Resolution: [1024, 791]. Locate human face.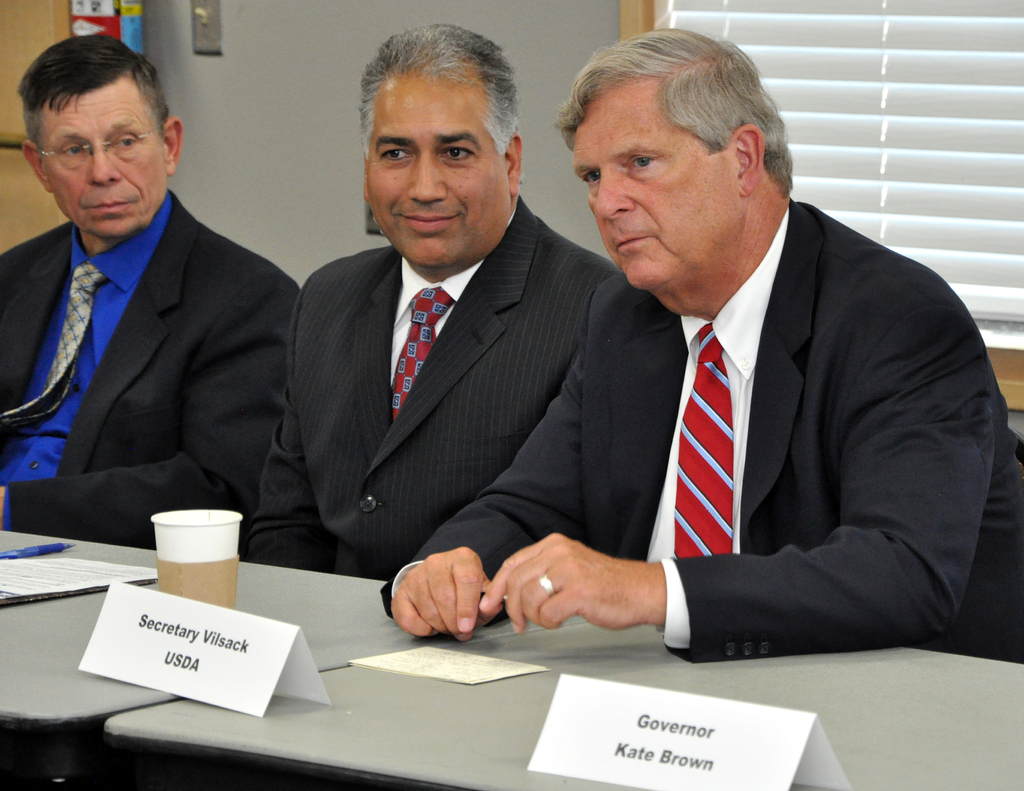
box=[577, 88, 739, 319].
